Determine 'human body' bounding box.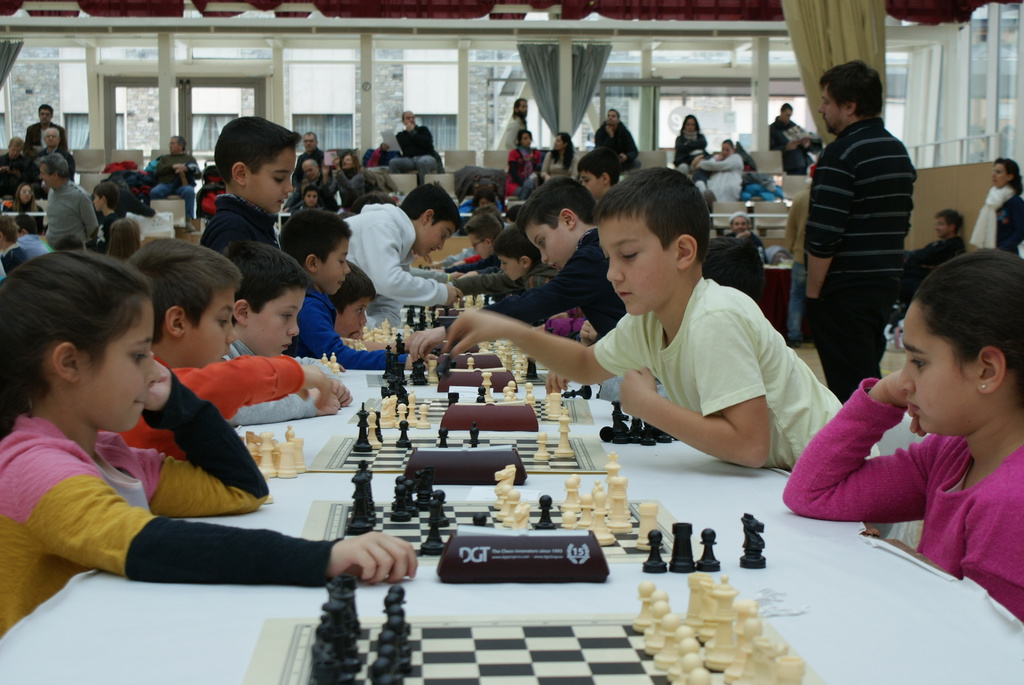
Determined: region(0, 357, 423, 643).
